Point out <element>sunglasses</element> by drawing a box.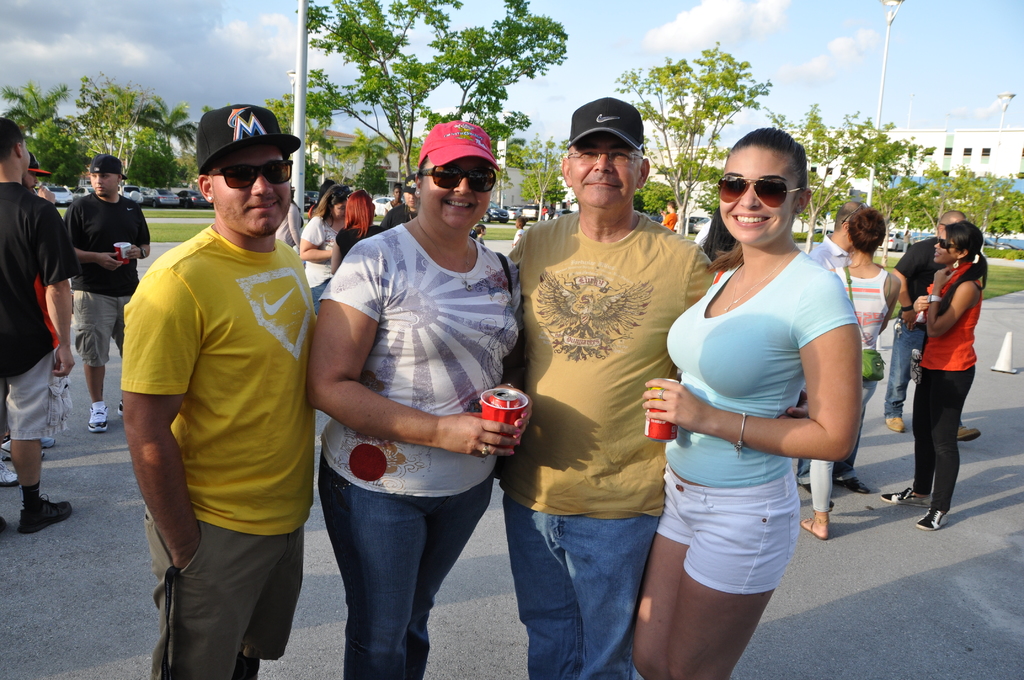
[938,239,964,252].
